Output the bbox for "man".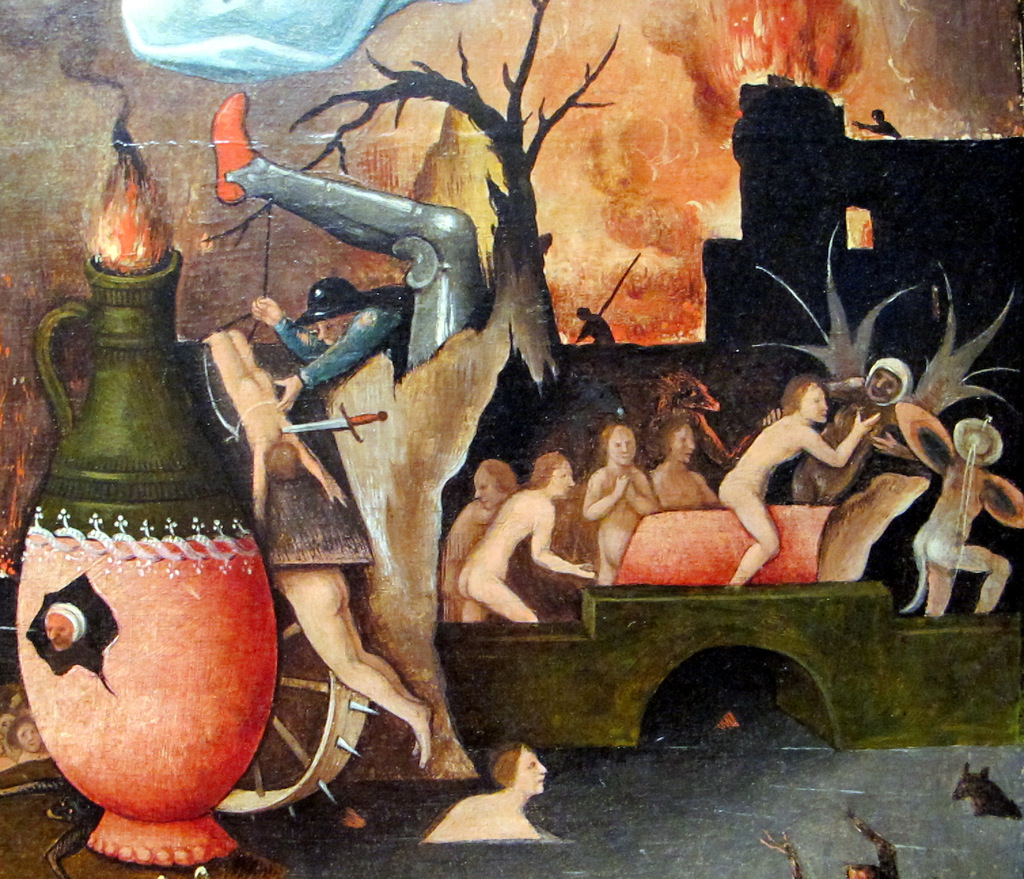
bbox=[37, 599, 91, 669].
